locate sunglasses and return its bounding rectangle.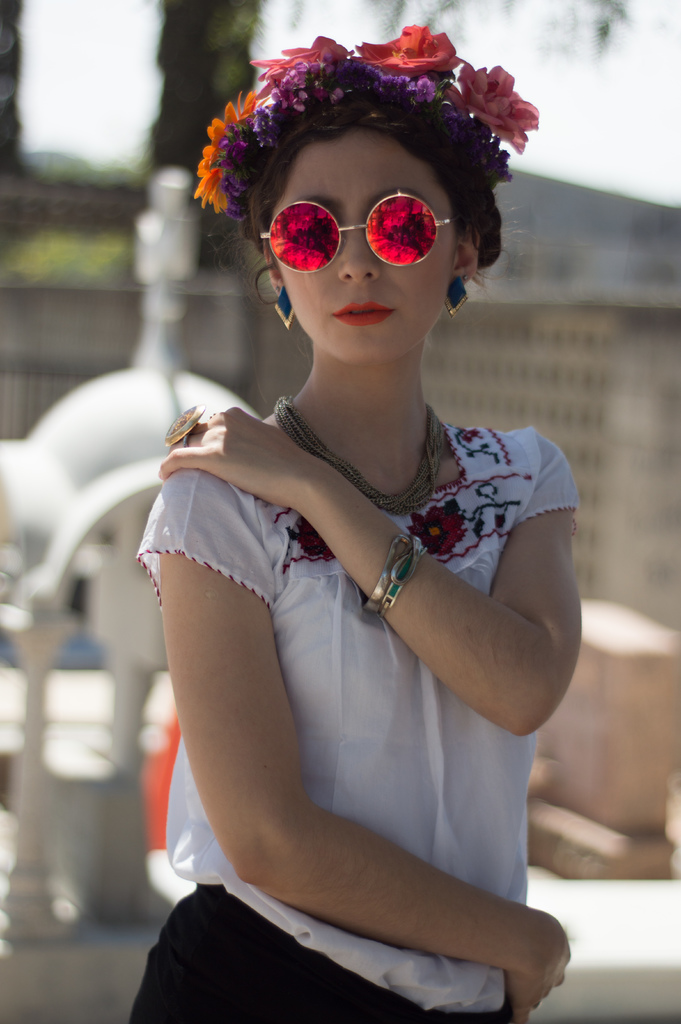
263, 193, 455, 275.
